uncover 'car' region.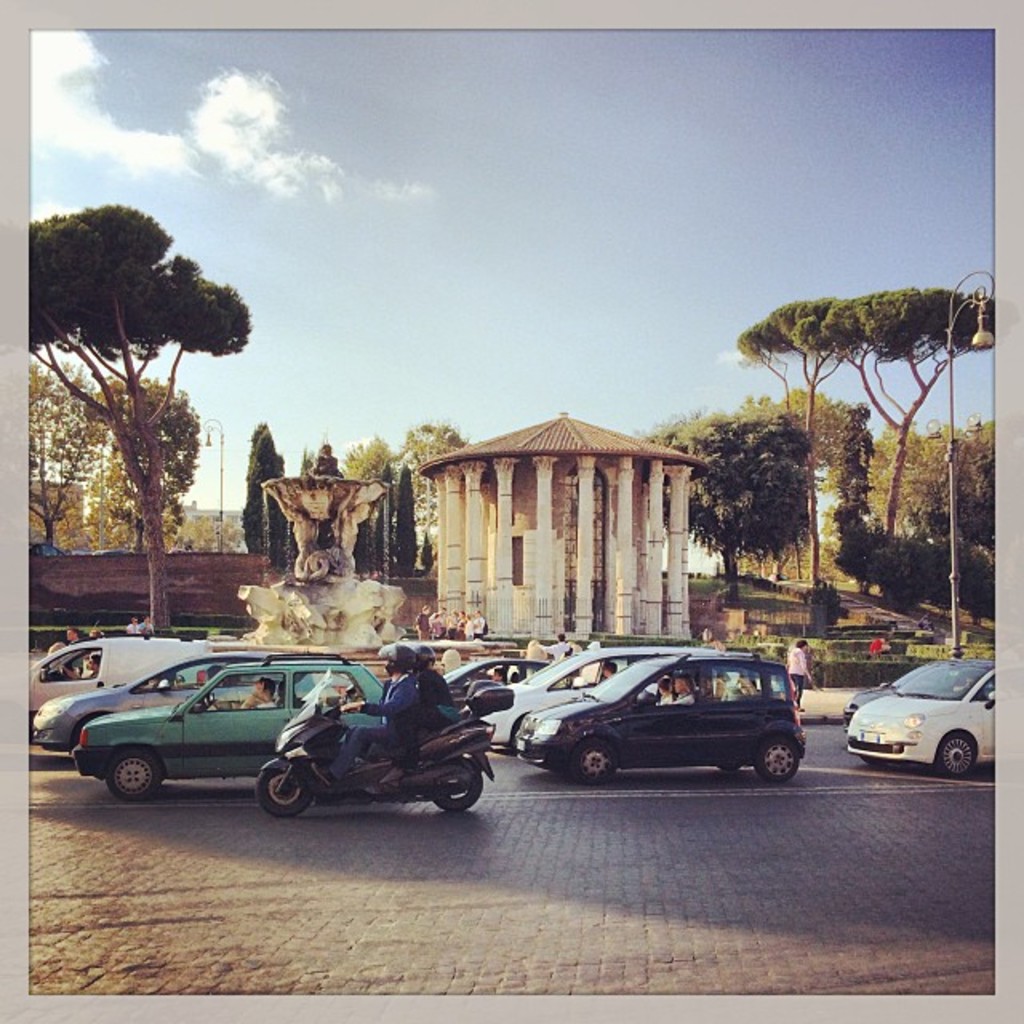
Uncovered: [left=525, top=645, right=795, bottom=771].
